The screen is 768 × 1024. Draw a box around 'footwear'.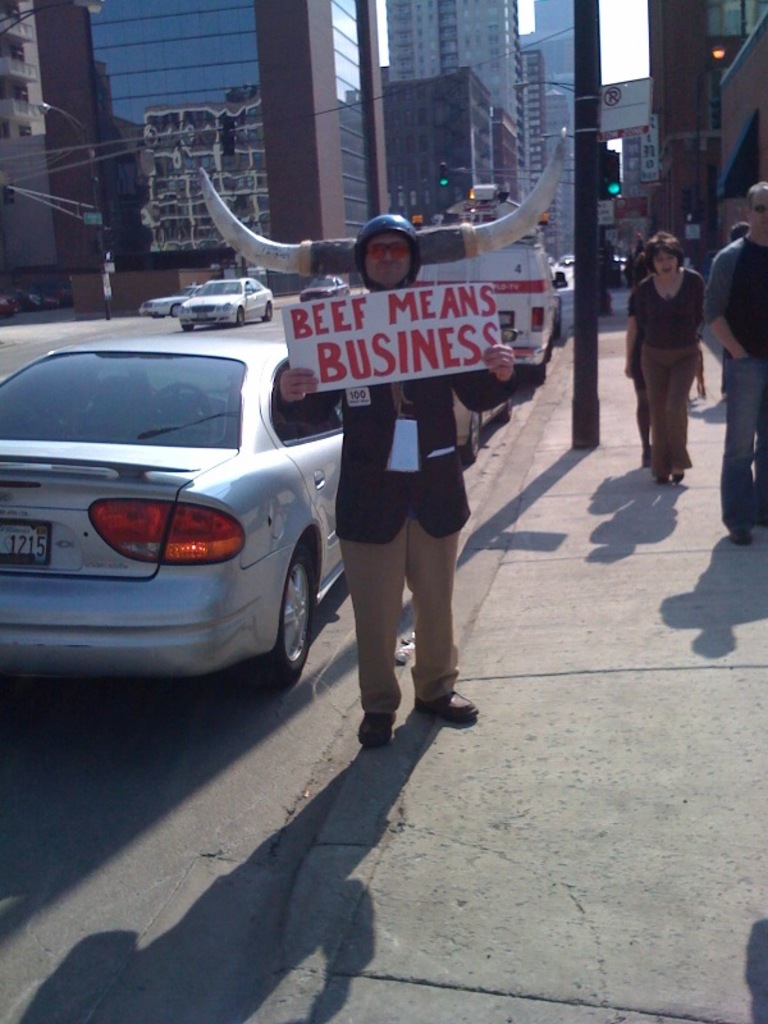
[672,468,687,483].
